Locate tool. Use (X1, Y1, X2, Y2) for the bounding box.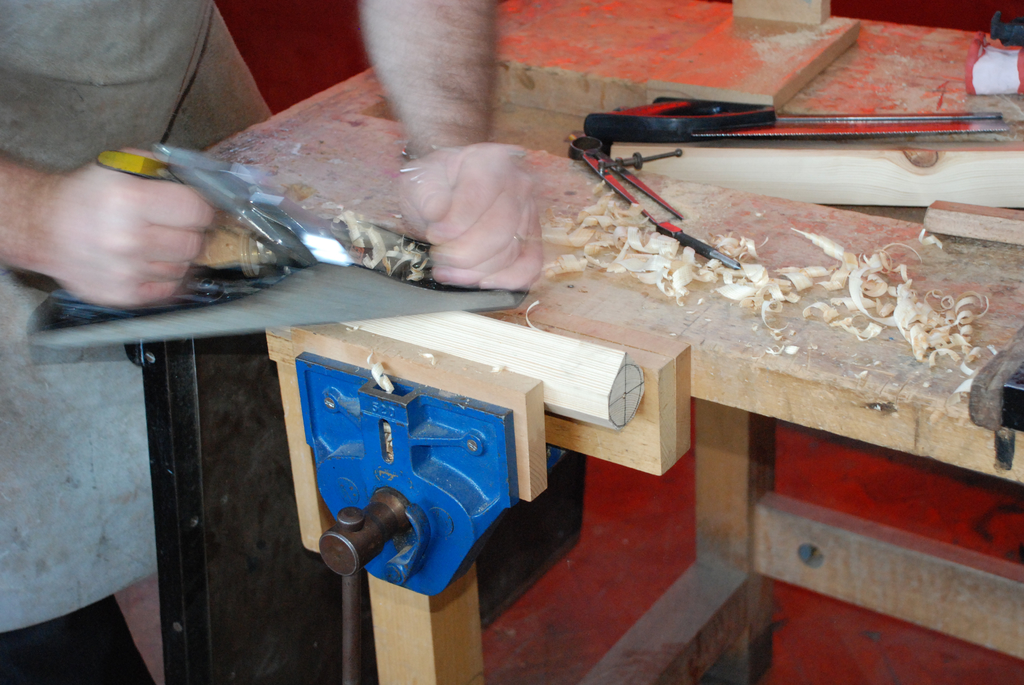
(556, 65, 990, 276).
